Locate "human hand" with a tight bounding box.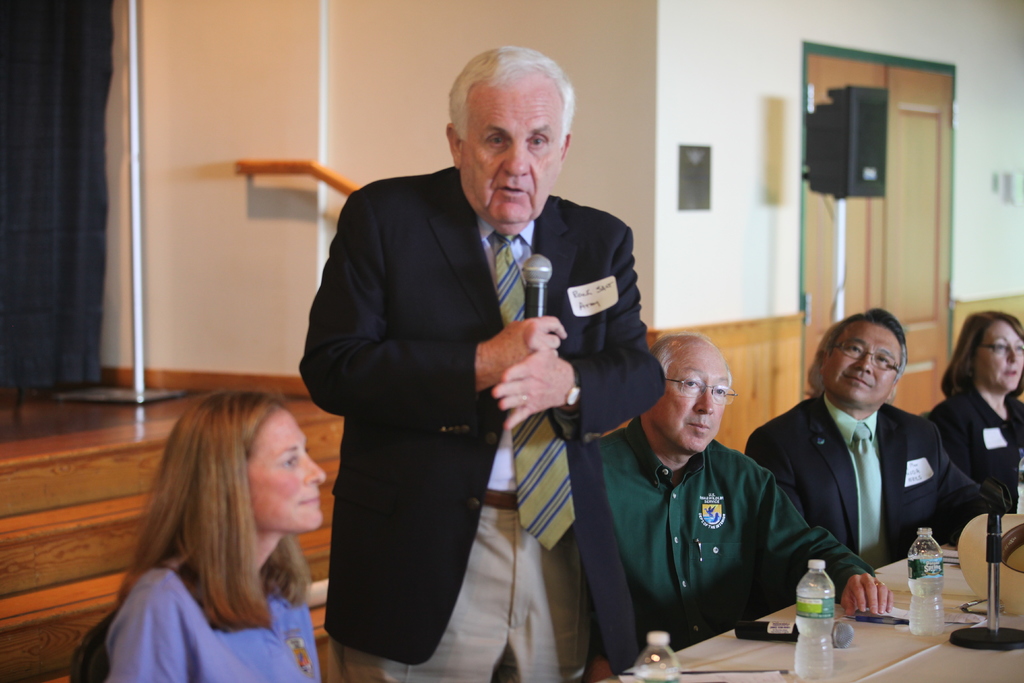
locate(842, 574, 894, 616).
